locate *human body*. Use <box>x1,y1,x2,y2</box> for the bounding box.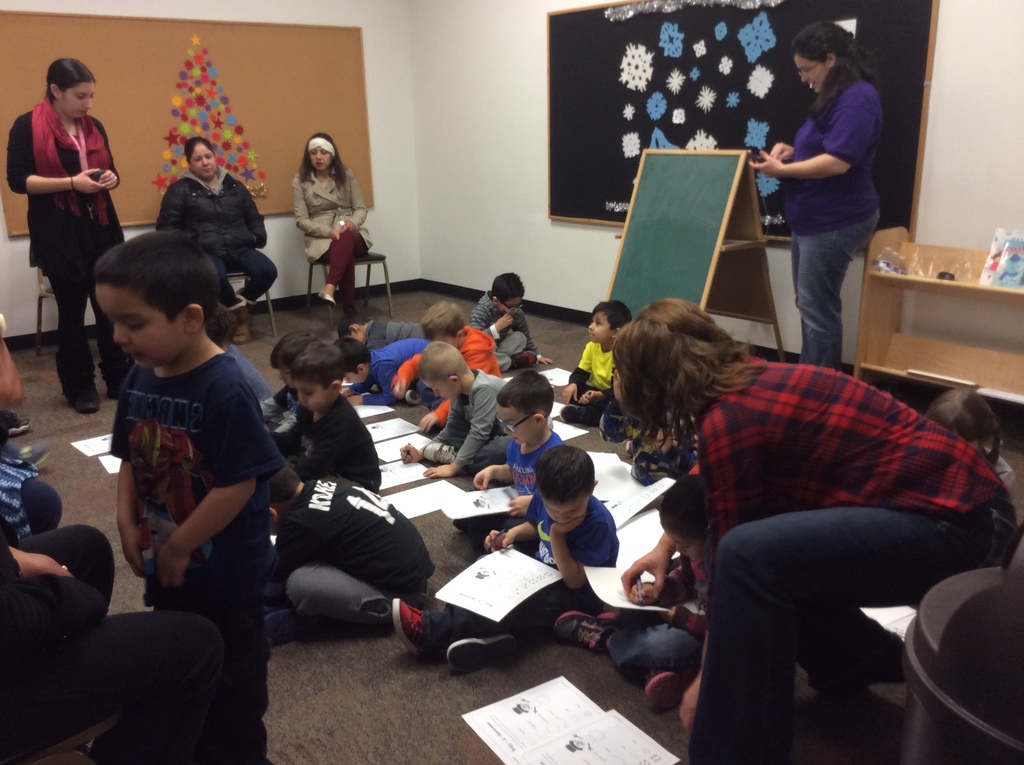
<box>472,290,551,366</box>.
